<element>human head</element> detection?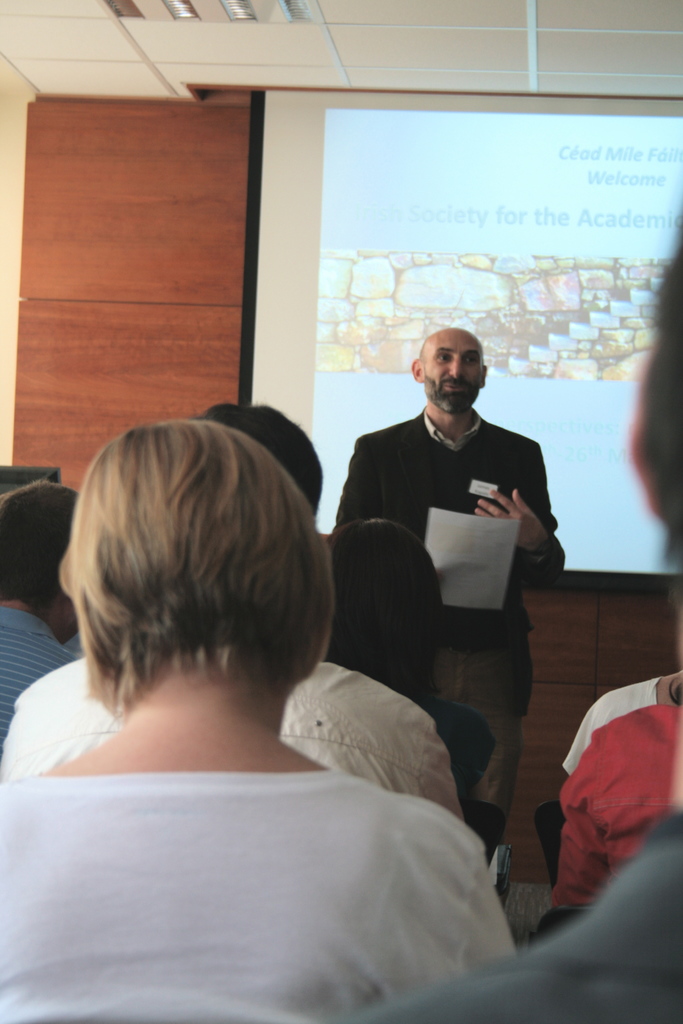
l=323, t=522, r=450, b=682
